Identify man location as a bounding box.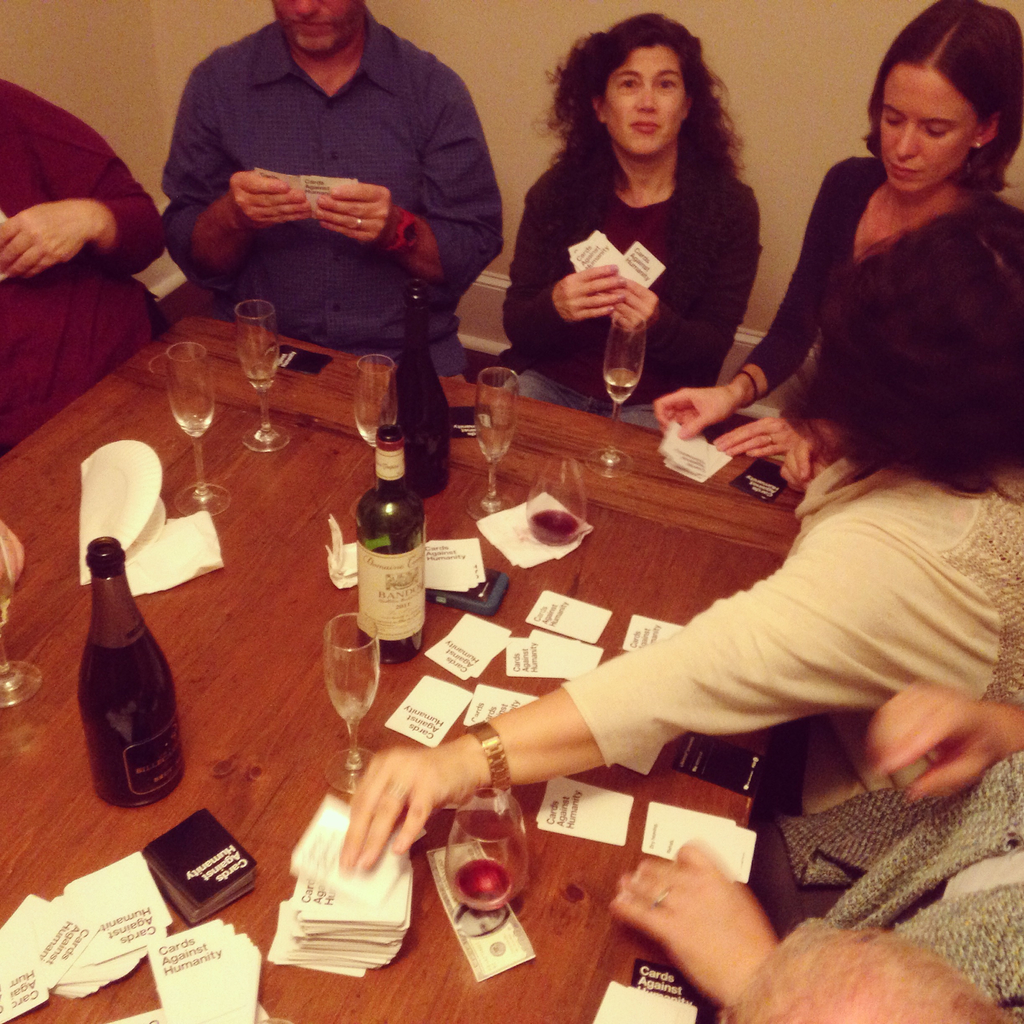
rect(159, 0, 531, 413).
